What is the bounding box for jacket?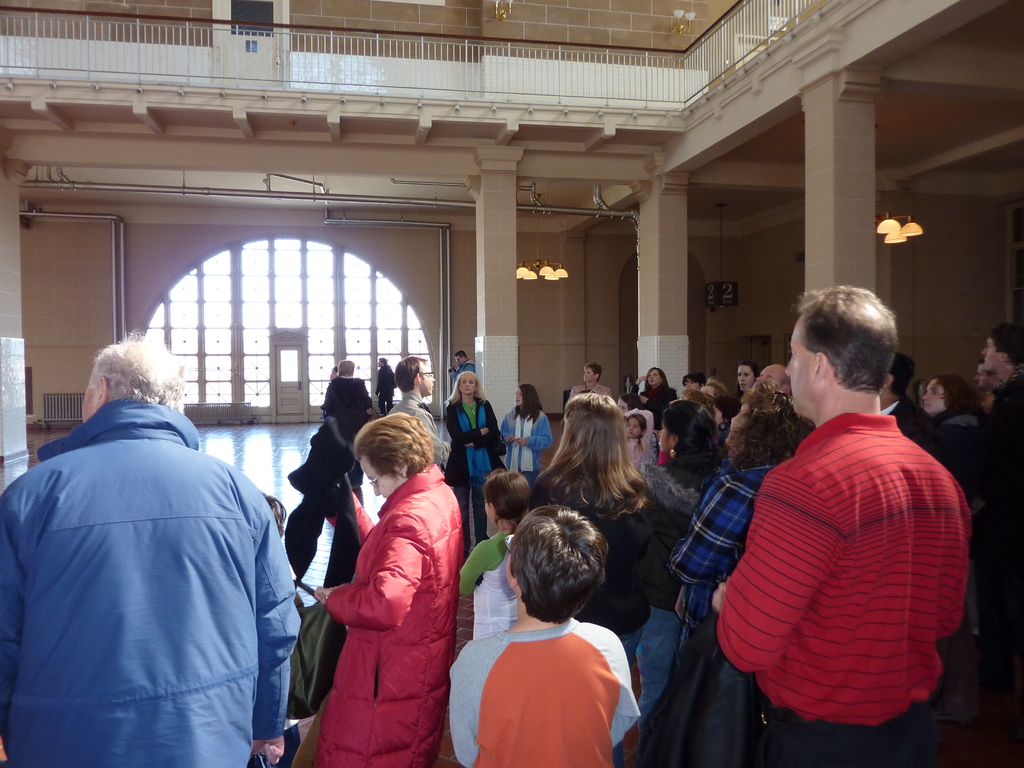
318,372,380,442.
